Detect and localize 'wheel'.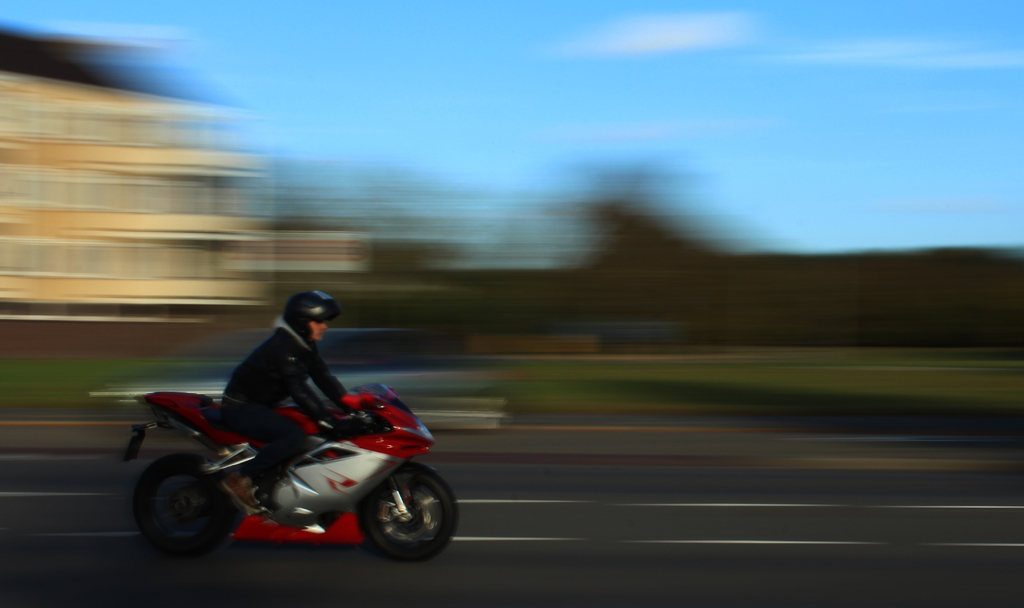
Localized at {"x1": 354, "y1": 476, "x2": 439, "y2": 563}.
